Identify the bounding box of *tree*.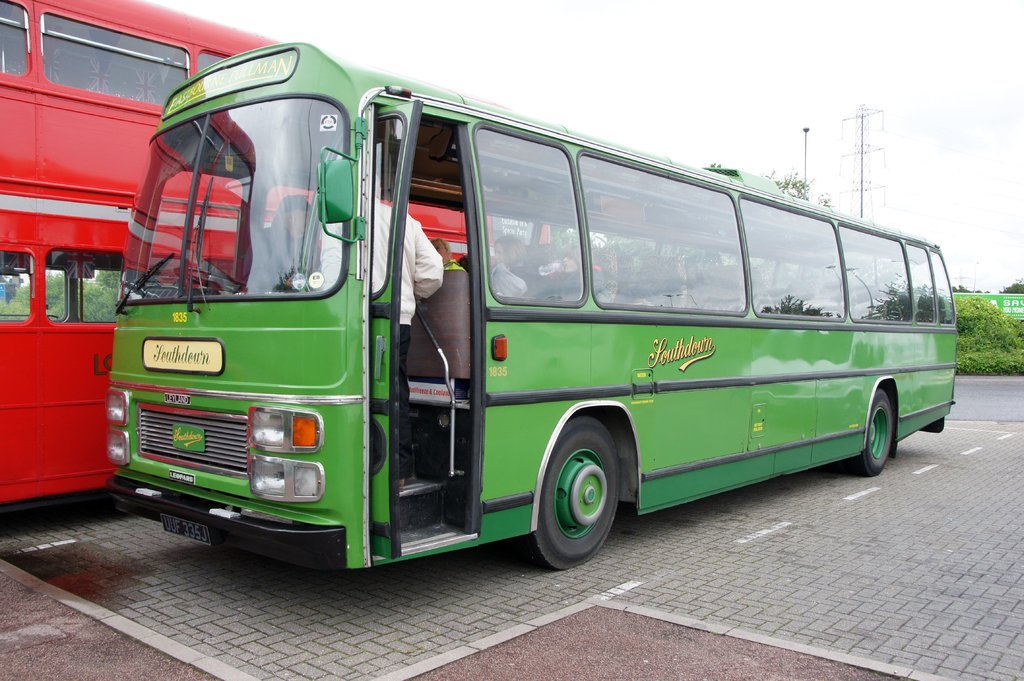
x1=770, y1=171, x2=815, y2=200.
